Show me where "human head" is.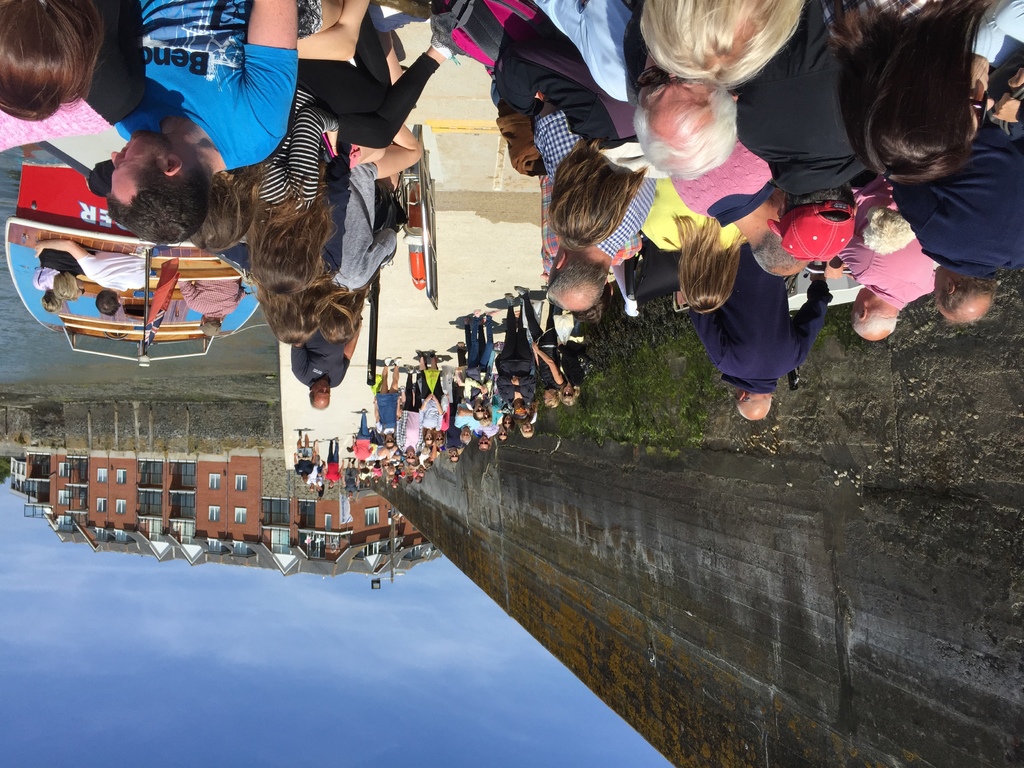
"human head" is at x1=737, y1=189, x2=815, y2=278.
